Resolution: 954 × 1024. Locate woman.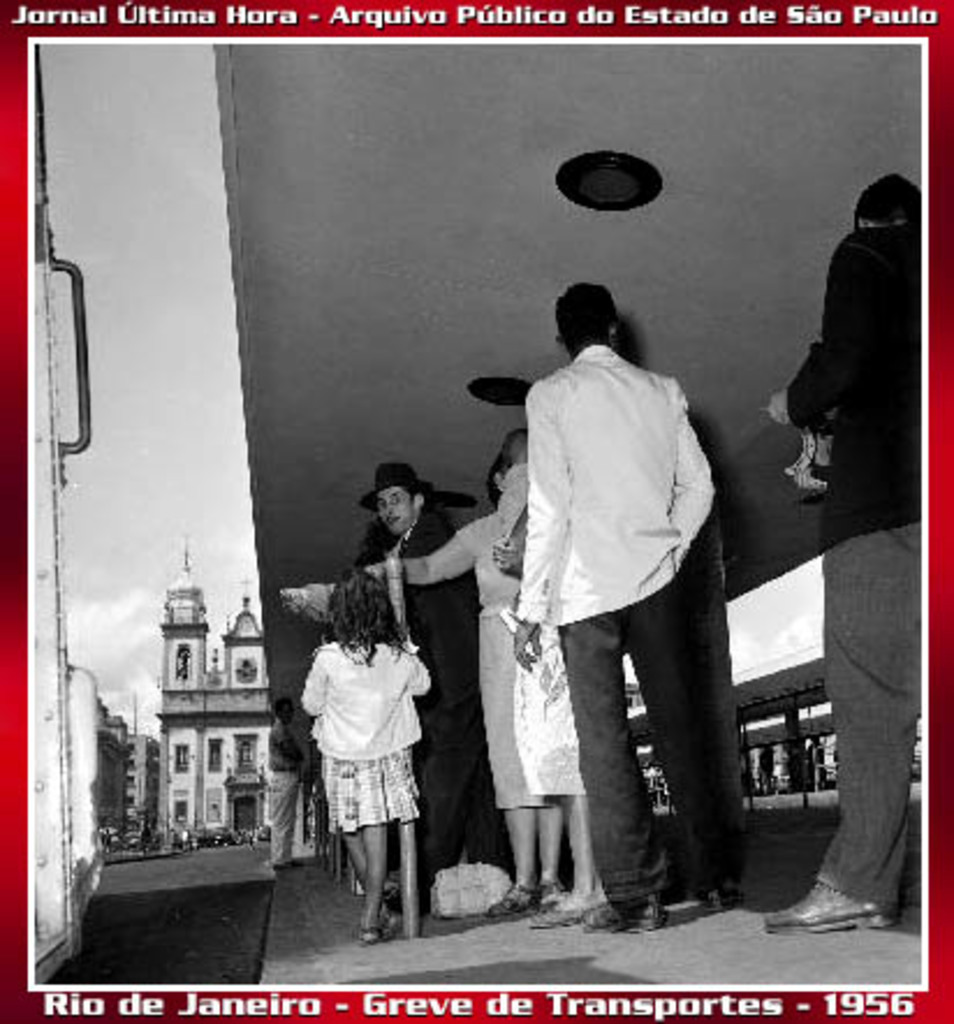
crop(361, 431, 560, 915).
